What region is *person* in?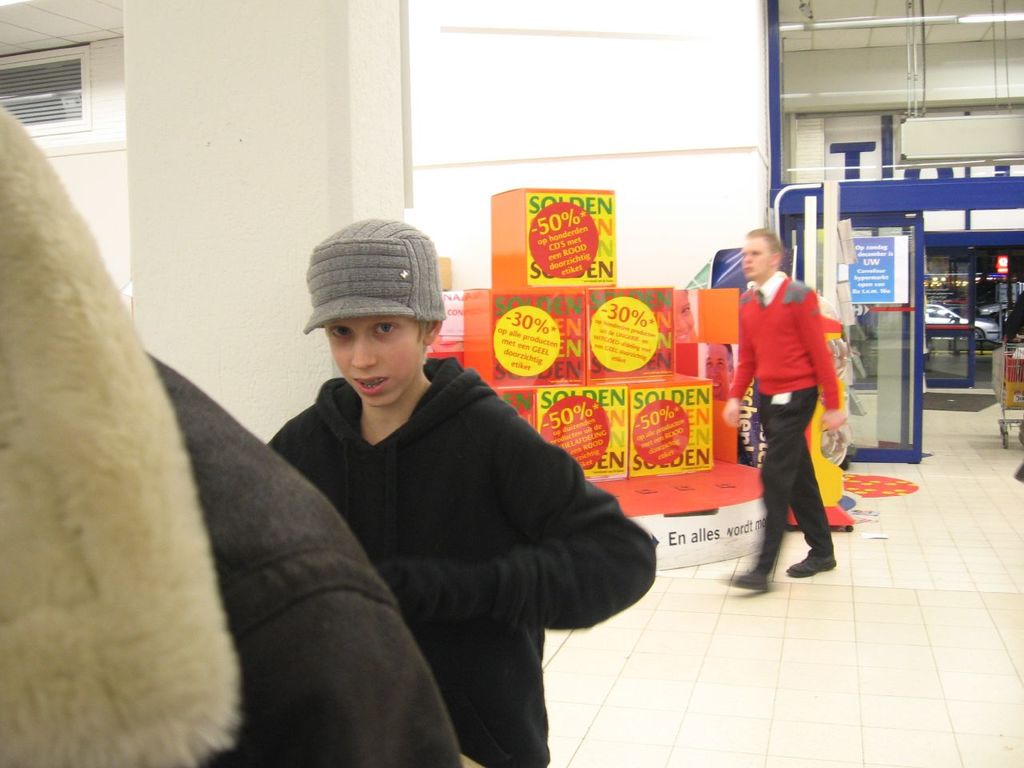
region(733, 204, 859, 586).
